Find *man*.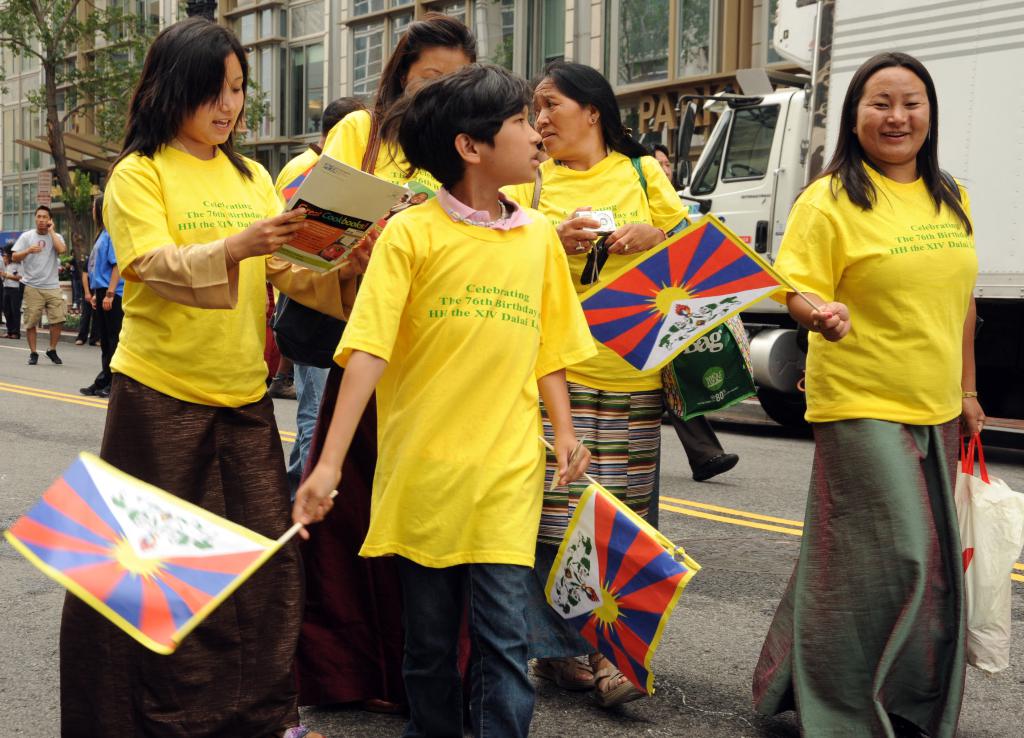
x1=10, y1=204, x2=67, y2=366.
